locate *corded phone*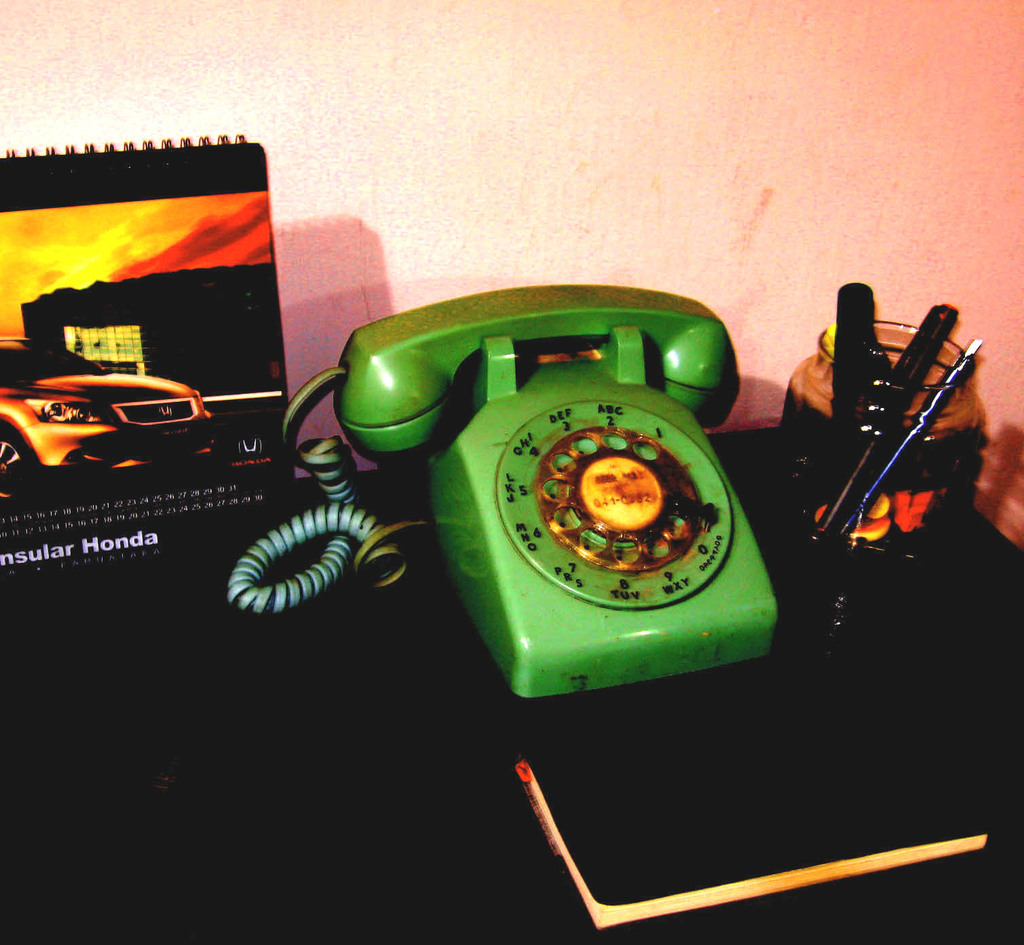
l=244, t=283, r=778, b=694
